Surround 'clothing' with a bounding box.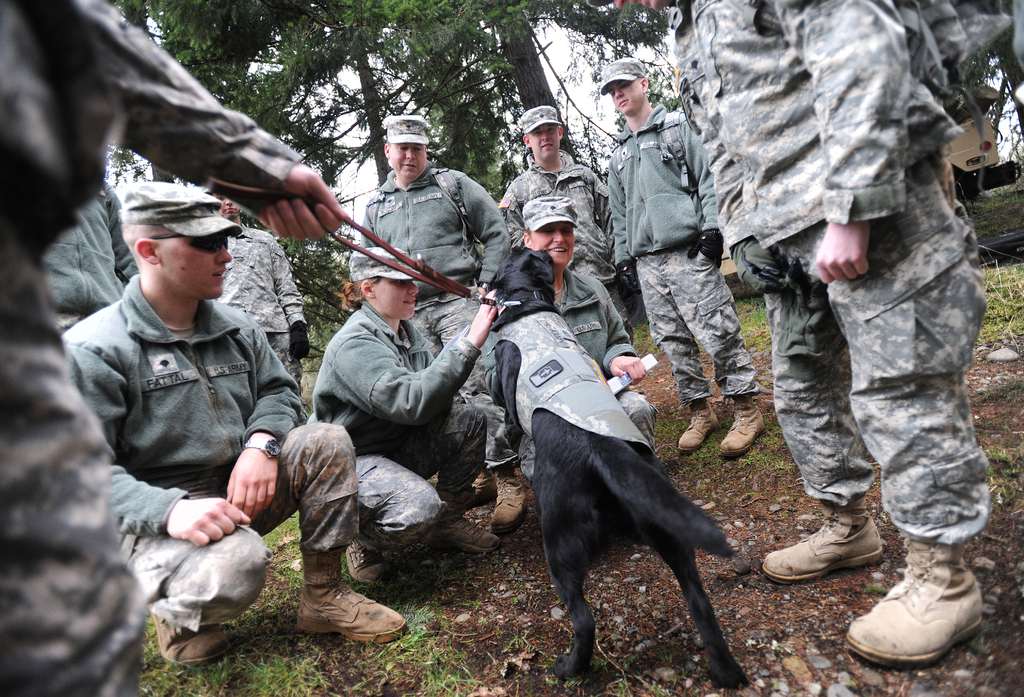
(603, 99, 784, 424).
